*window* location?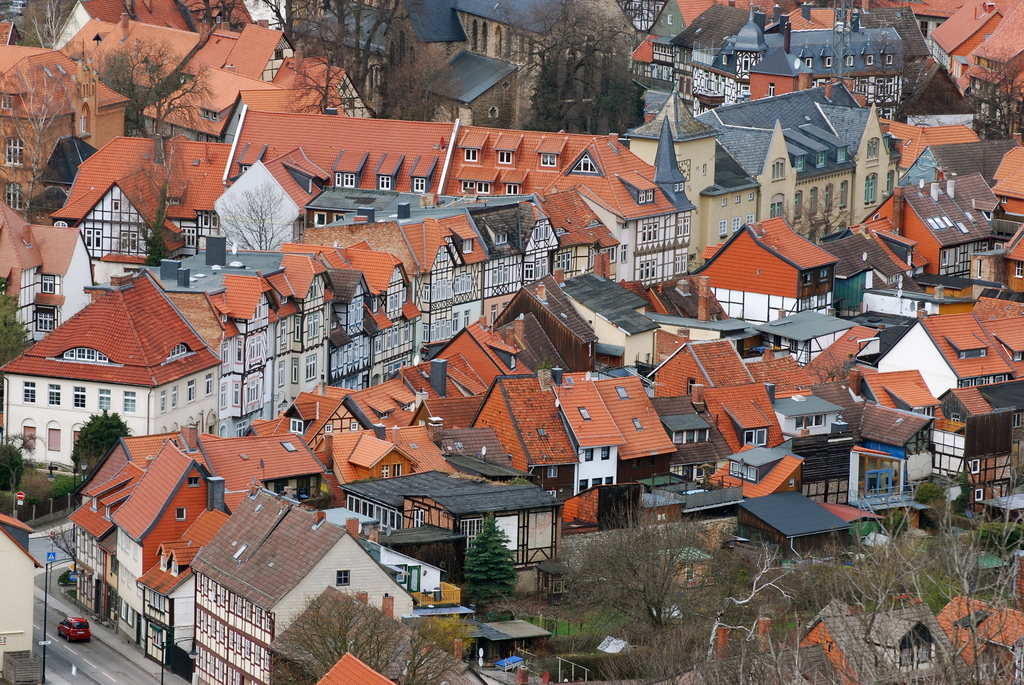
{"left": 287, "top": 418, "right": 308, "bottom": 437}
